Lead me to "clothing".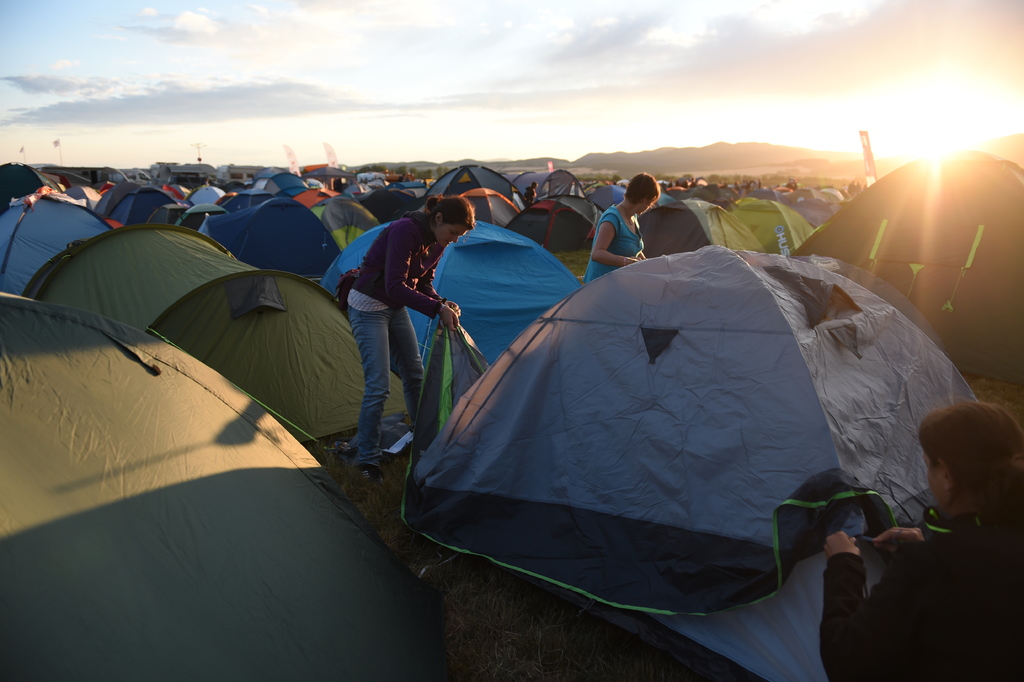
Lead to pyautogui.locateOnScreen(332, 175, 436, 447).
